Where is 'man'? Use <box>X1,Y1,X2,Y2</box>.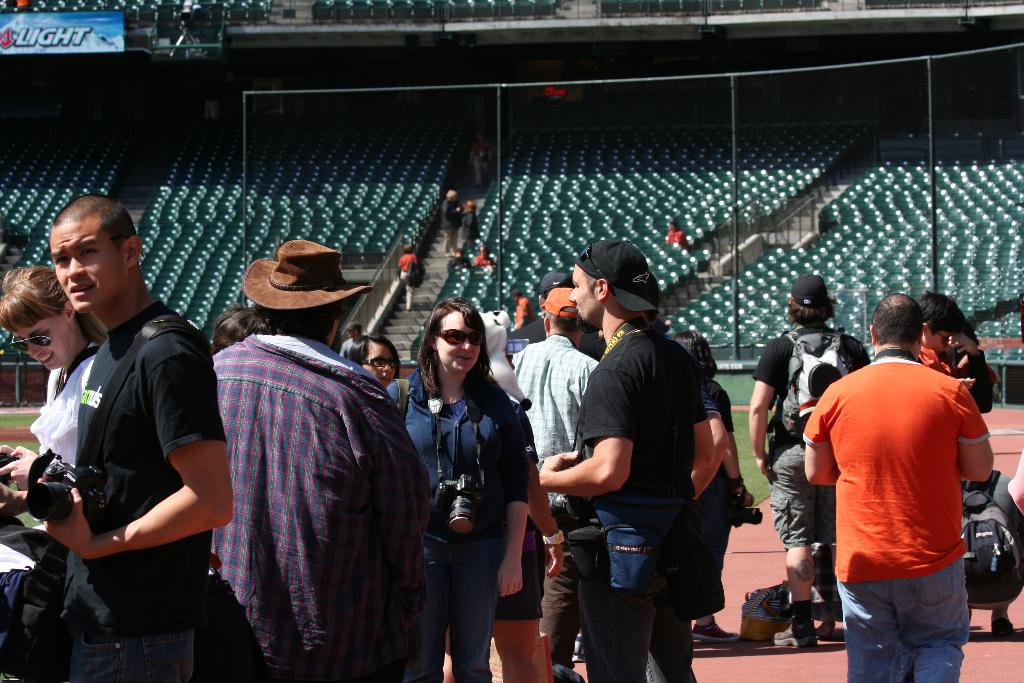
<box>339,322,362,362</box>.
